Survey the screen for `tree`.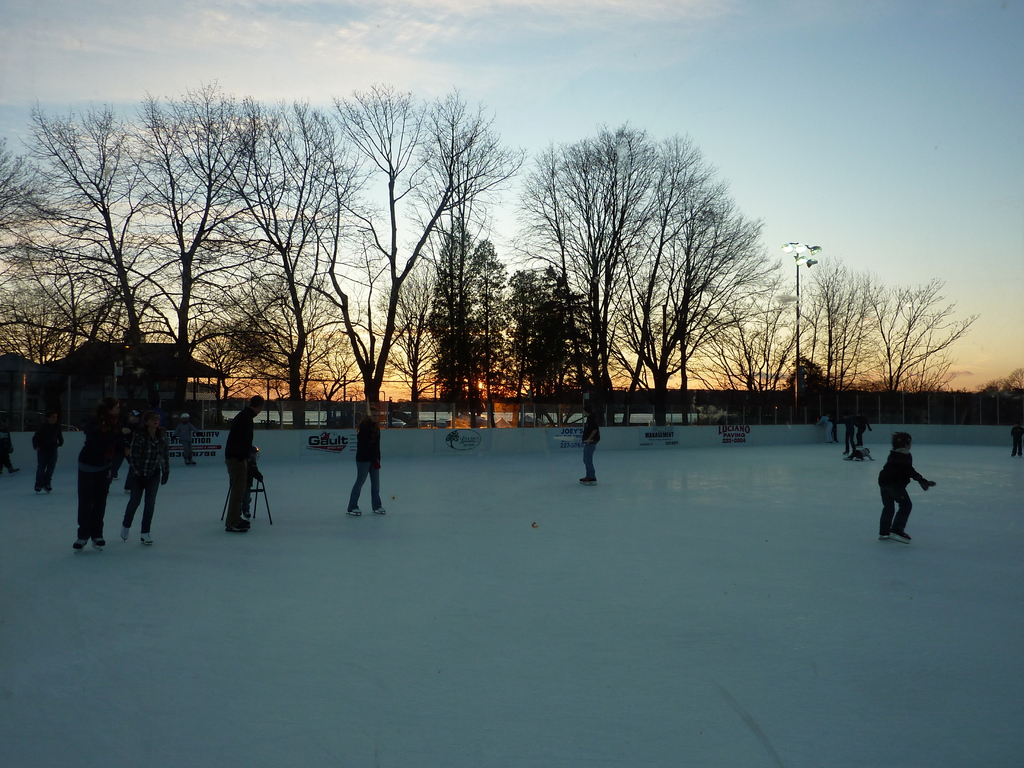
Survey found: <box>0,135,170,433</box>.
